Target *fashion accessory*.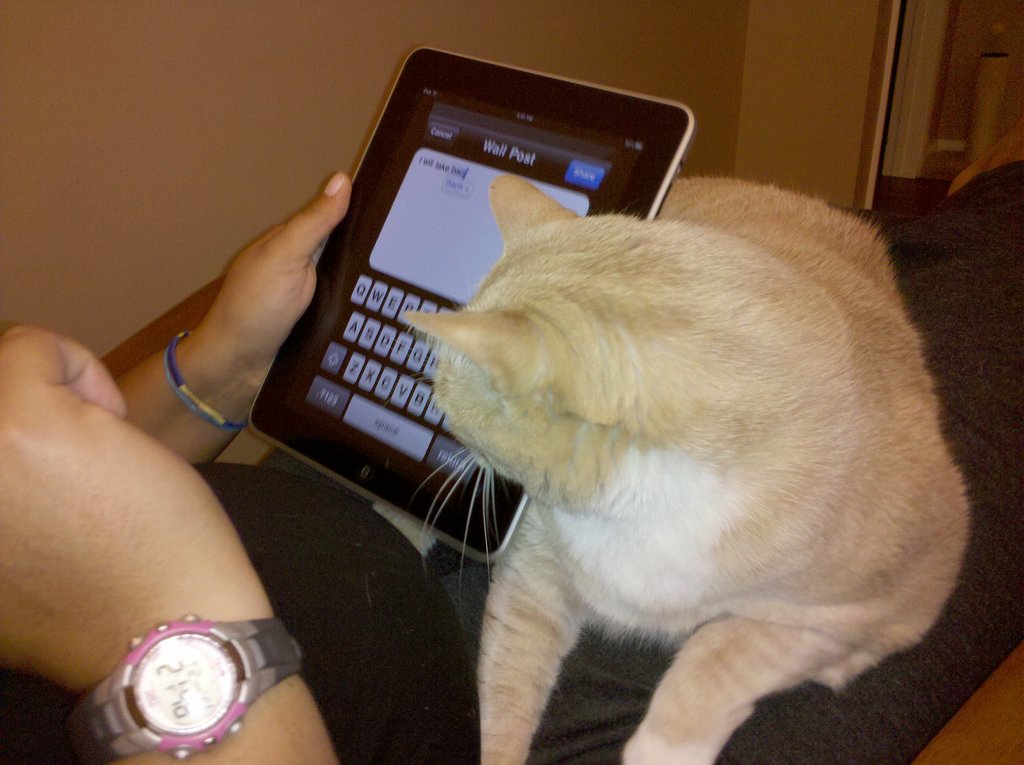
Target region: <box>162,325,246,435</box>.
